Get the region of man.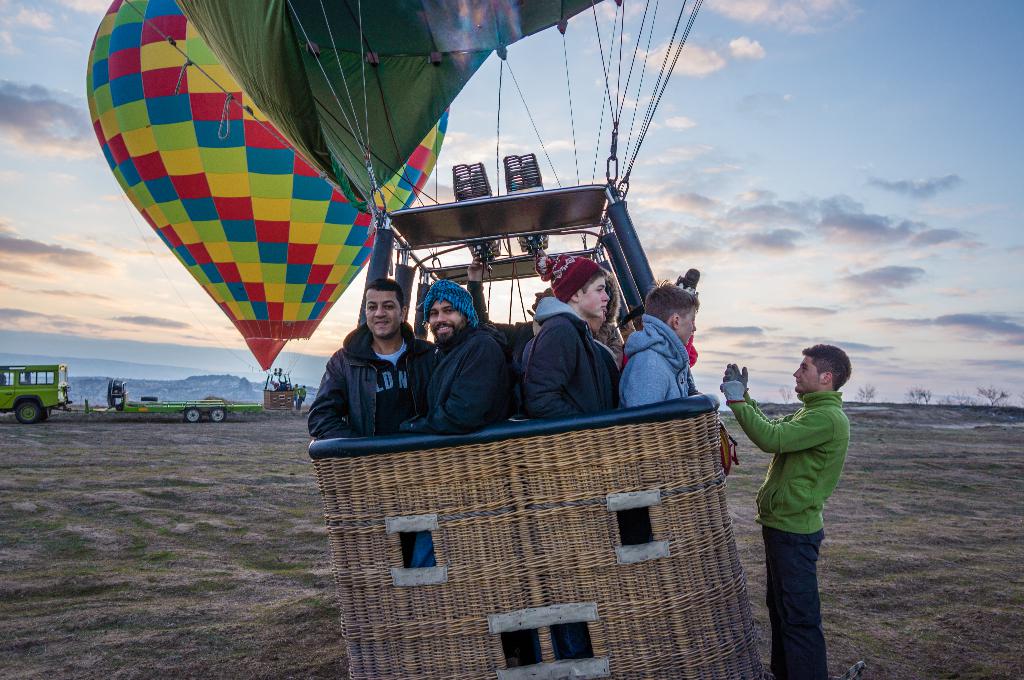
(left=306, top=275, right=444, bottom=441).
